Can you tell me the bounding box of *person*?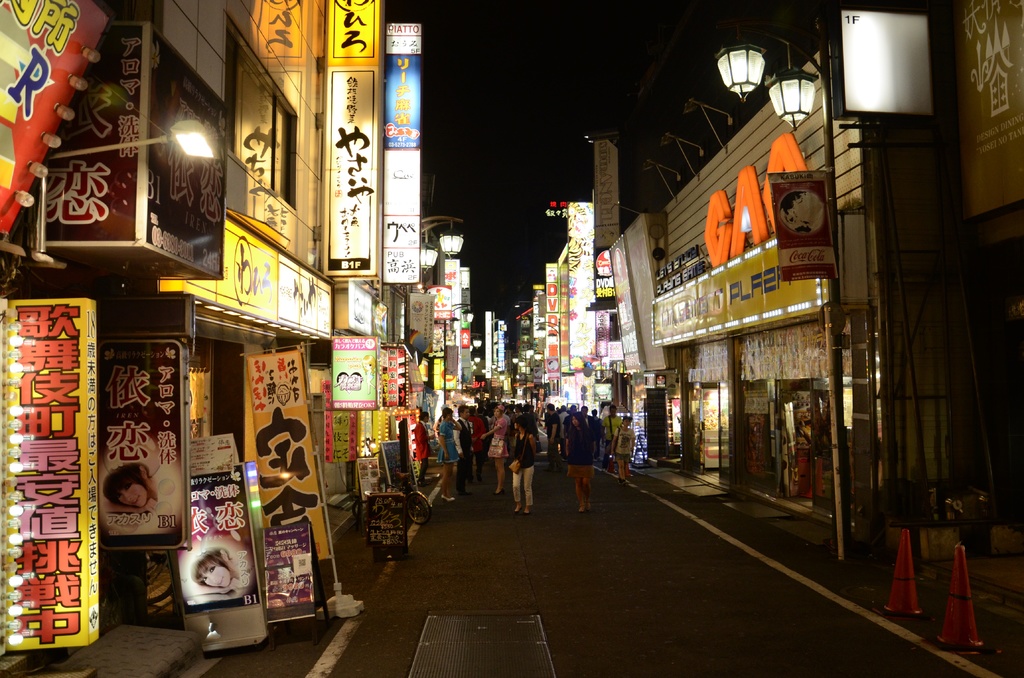
[x1=609, y1=414, x2=637, y2=480].
